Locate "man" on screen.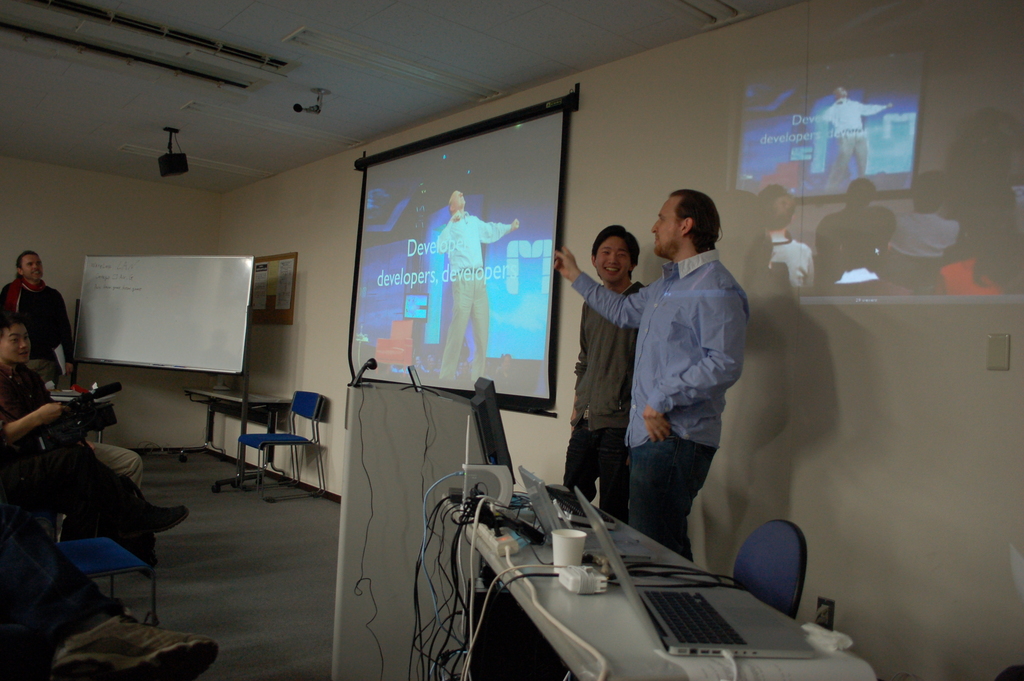
On screen at [left=0, top=318, right=179, bottom=582].
